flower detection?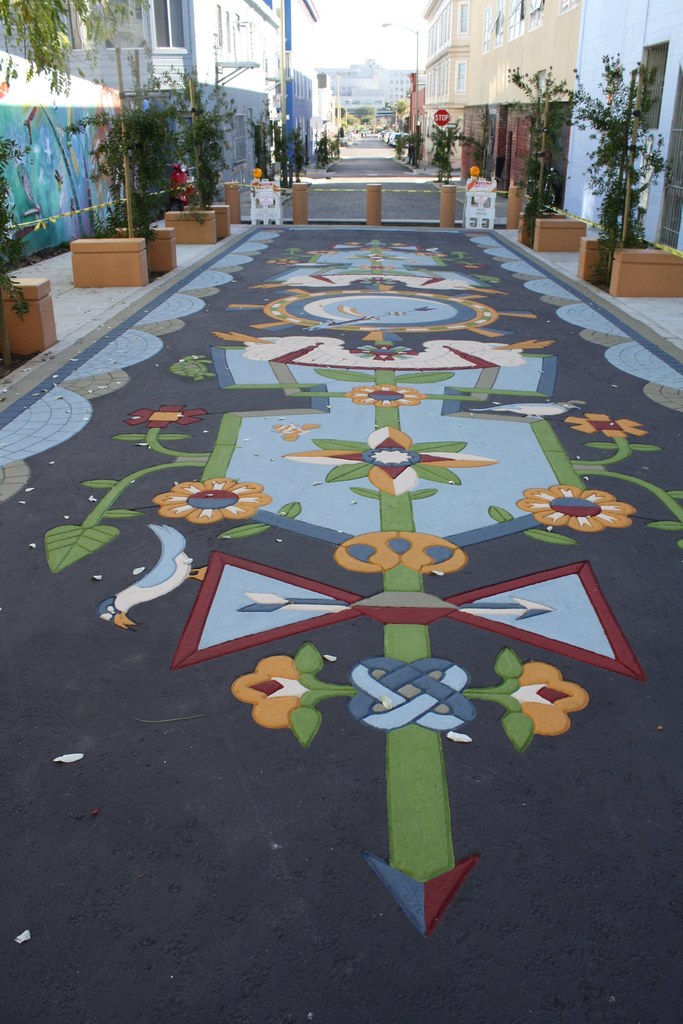
crop(237, 657, 331, 732)
